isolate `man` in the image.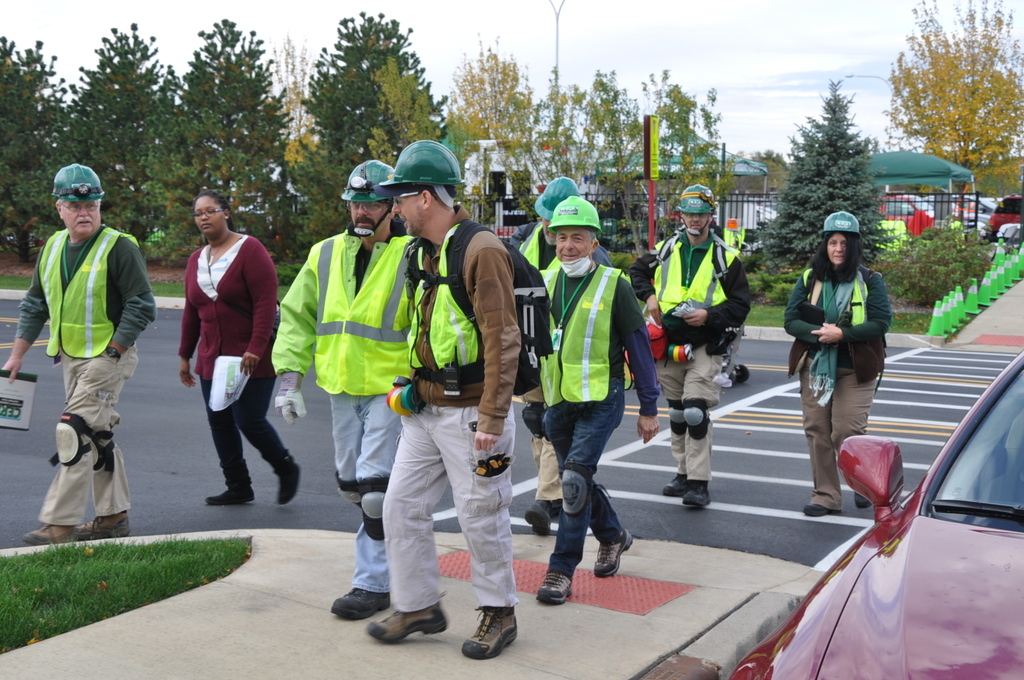
Isolated region: bbox(29, 156, 148, 560).
